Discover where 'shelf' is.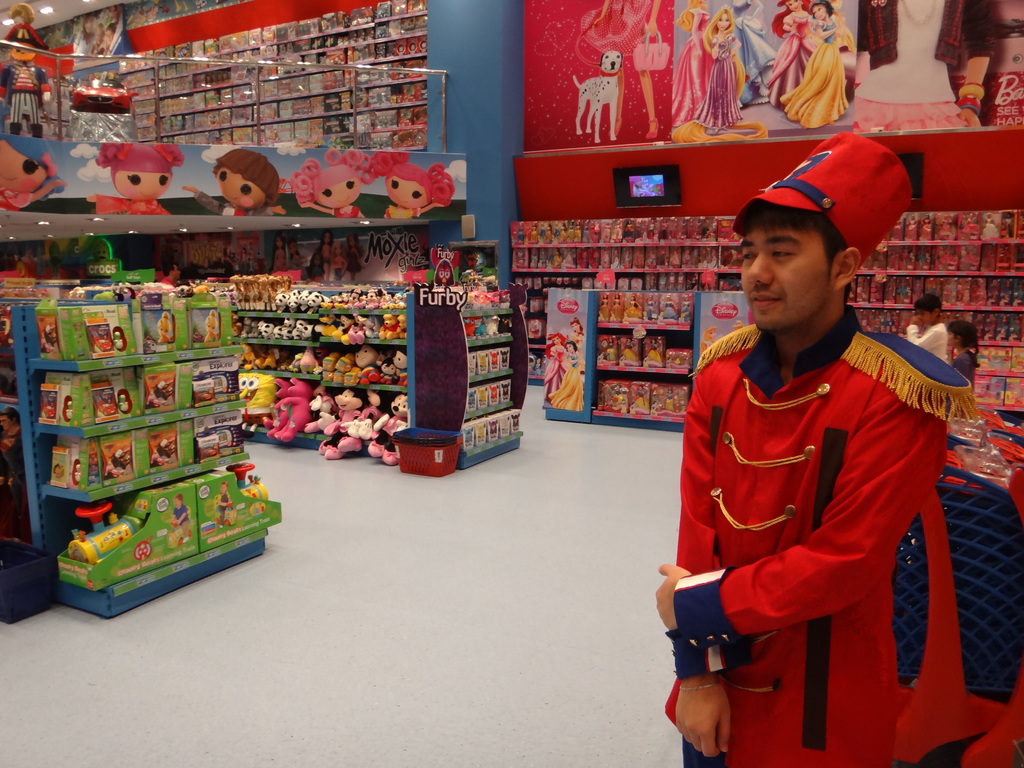
Discovered at 510/243/749/276.
